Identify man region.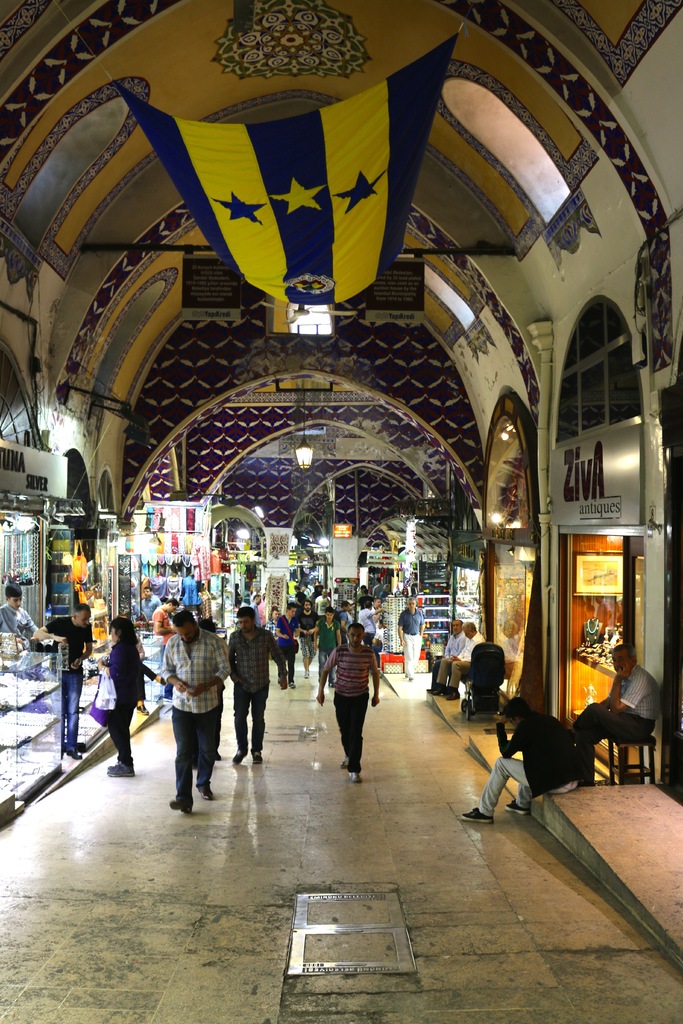
Region: 564 645 664 785.
